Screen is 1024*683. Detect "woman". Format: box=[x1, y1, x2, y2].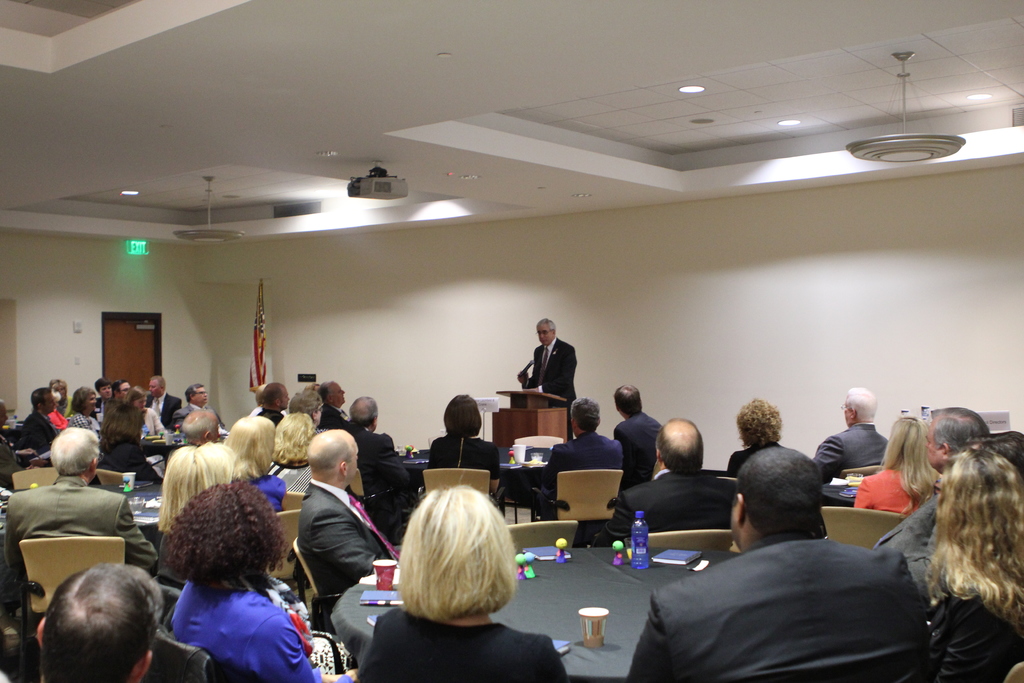
box=[124, 386, 166, 441].
